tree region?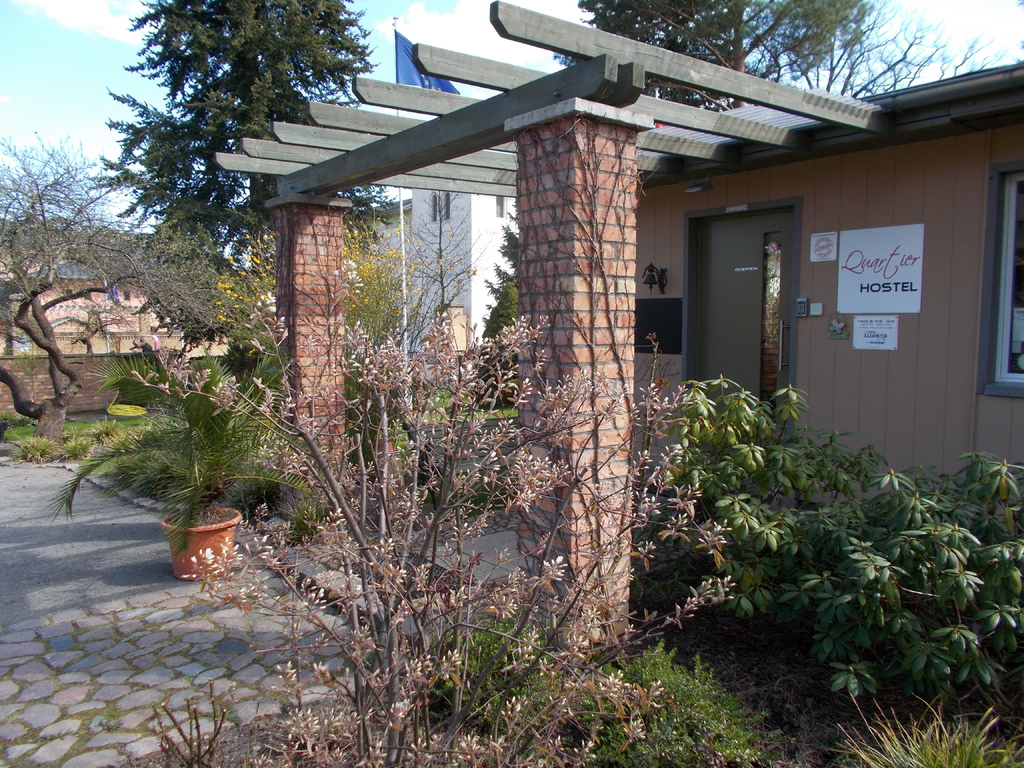
Rect(413, 180, 485, 304)
